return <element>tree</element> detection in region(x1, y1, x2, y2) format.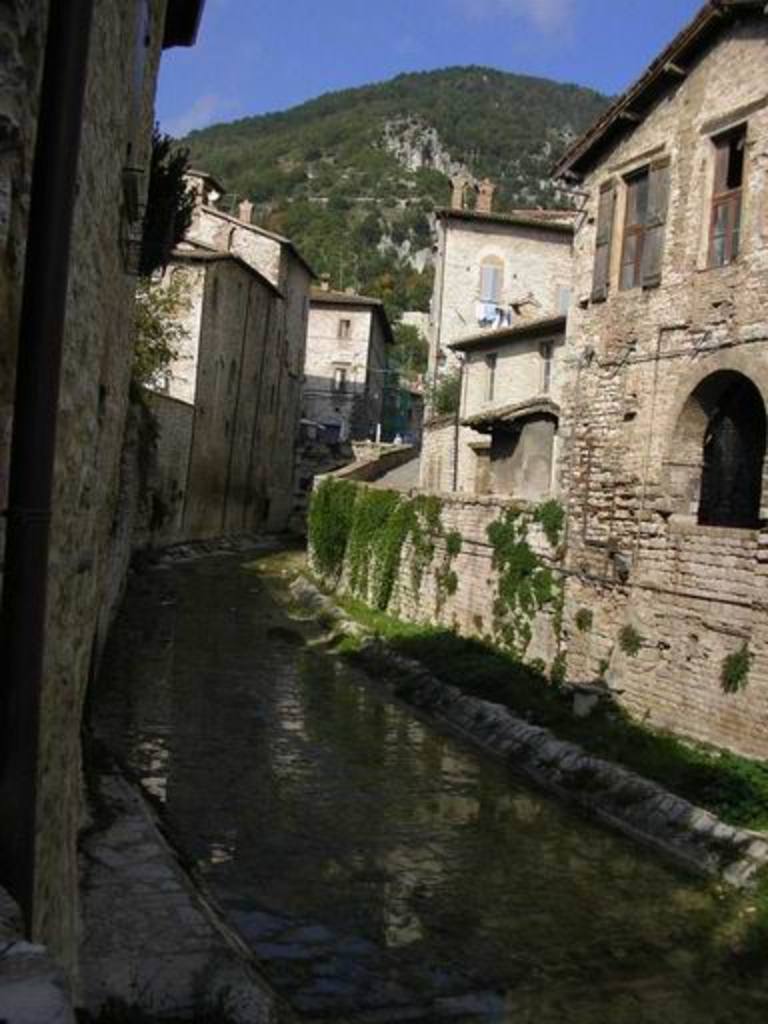
region(130, 260, 202, 388).
